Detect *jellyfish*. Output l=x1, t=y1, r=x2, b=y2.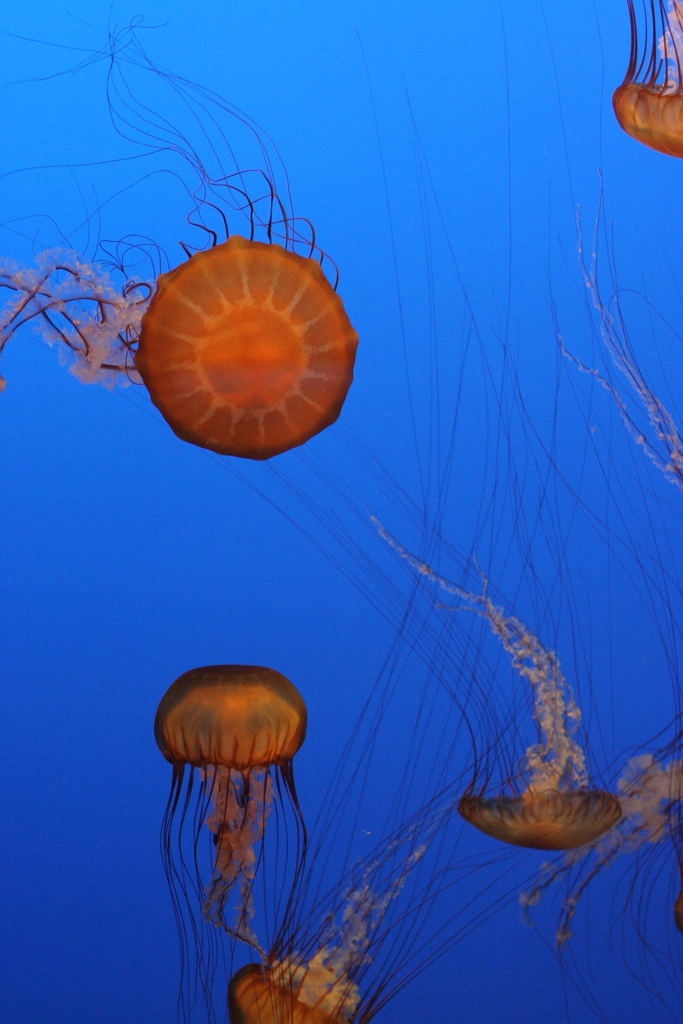
l=218, t=120, r=637, b=1008.
